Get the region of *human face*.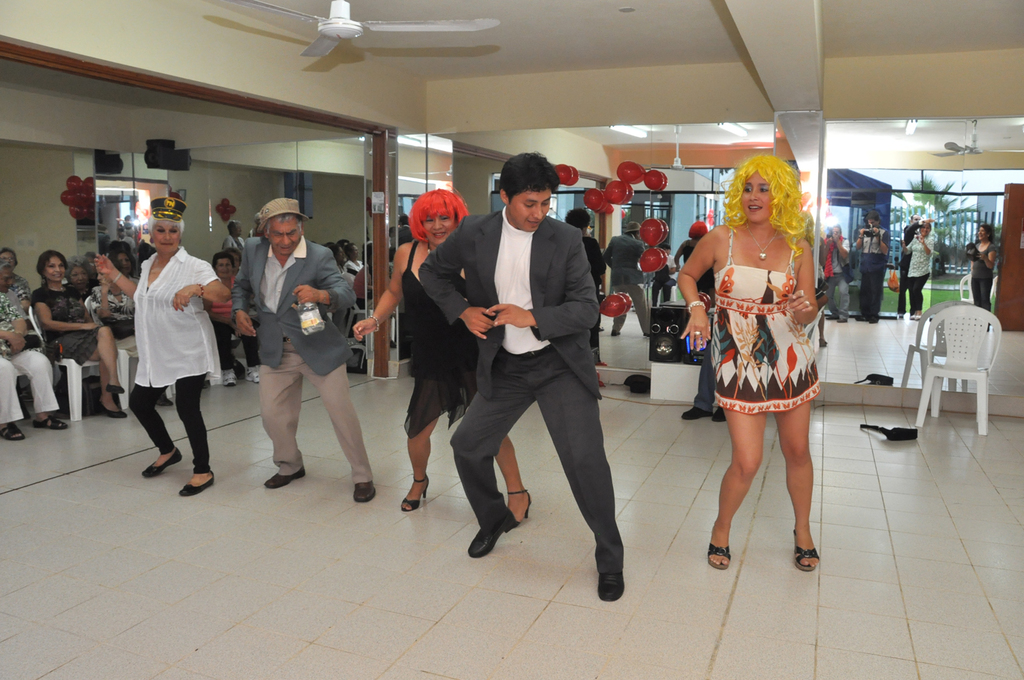
pyautogui.locateOnScreen(234, 255, 240, 271).
